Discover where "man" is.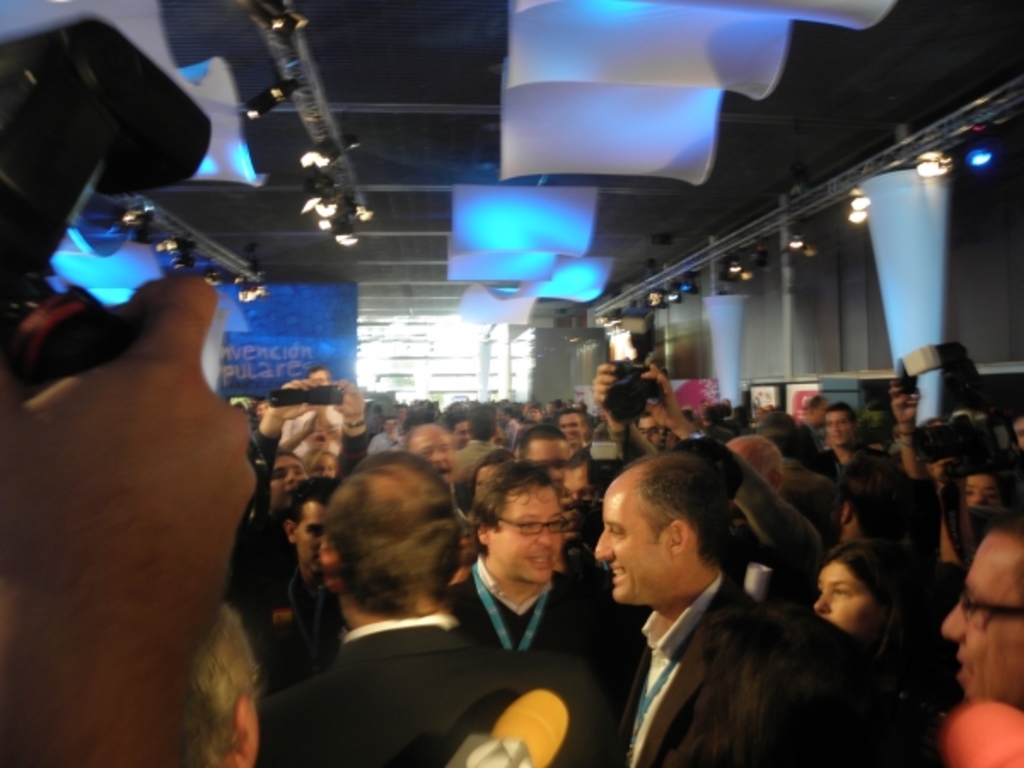
Discovered at <region>894, 384, 1005, 539</region>.
